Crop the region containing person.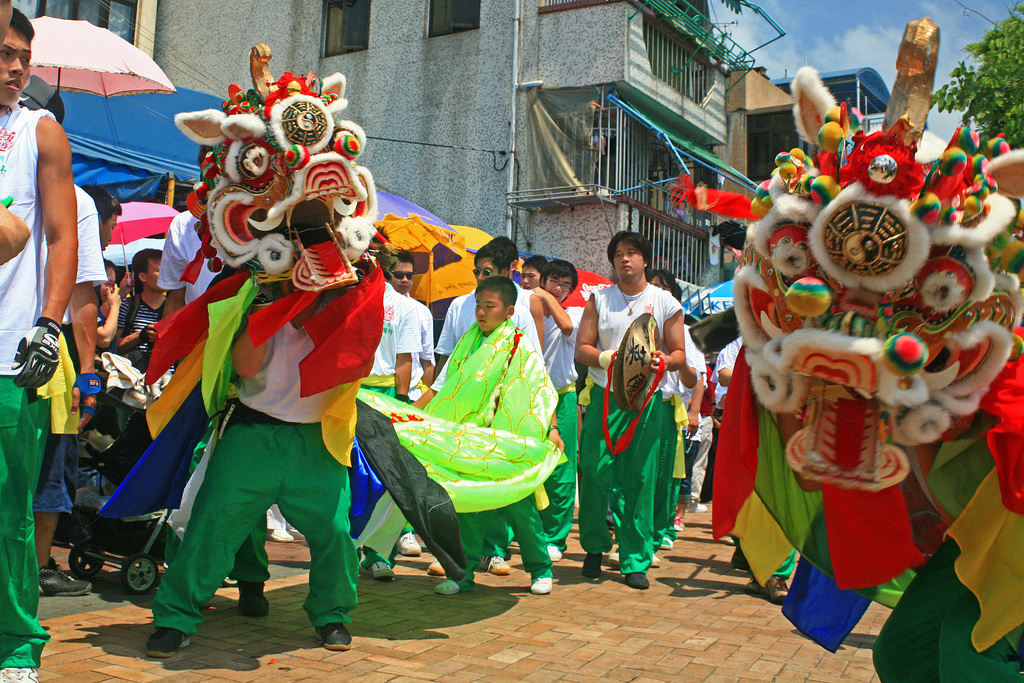
Crop region: 122/242/165/365.
